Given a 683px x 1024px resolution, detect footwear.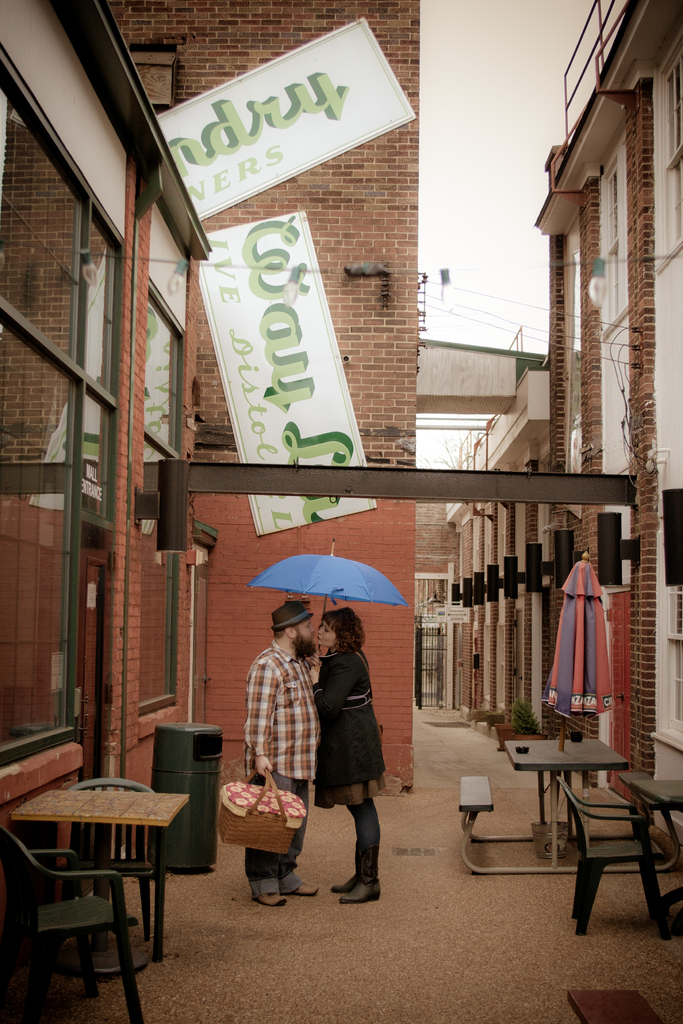
(343,877,379,902).
